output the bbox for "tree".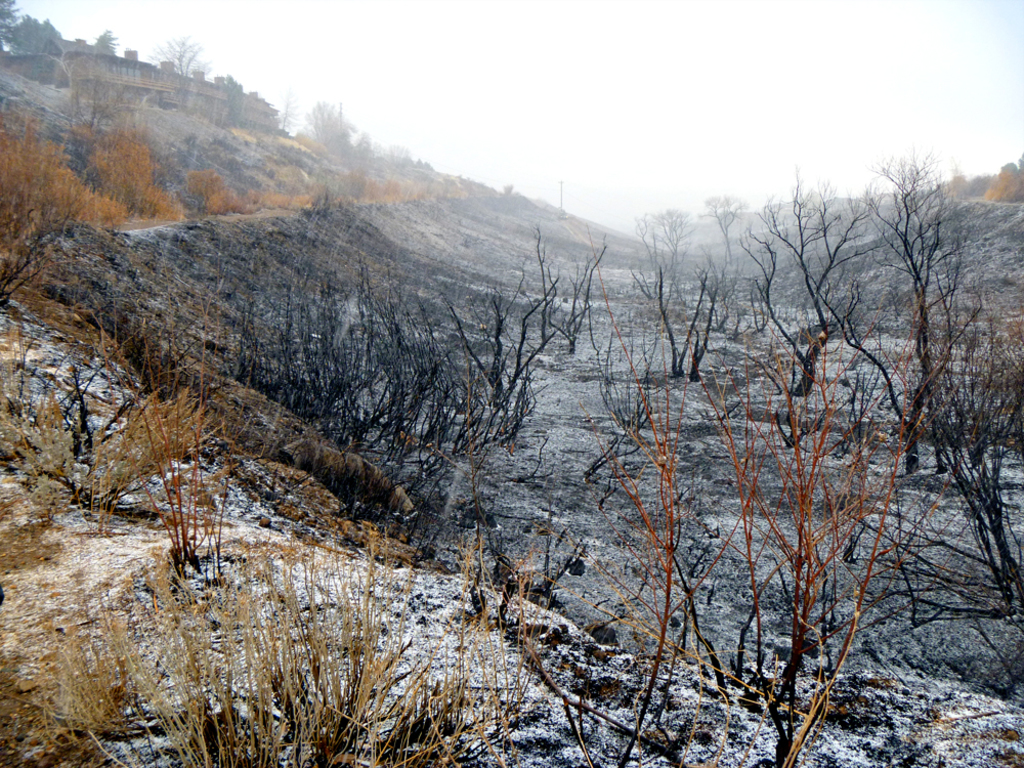
l=89, t=26, r=119, b=57.
